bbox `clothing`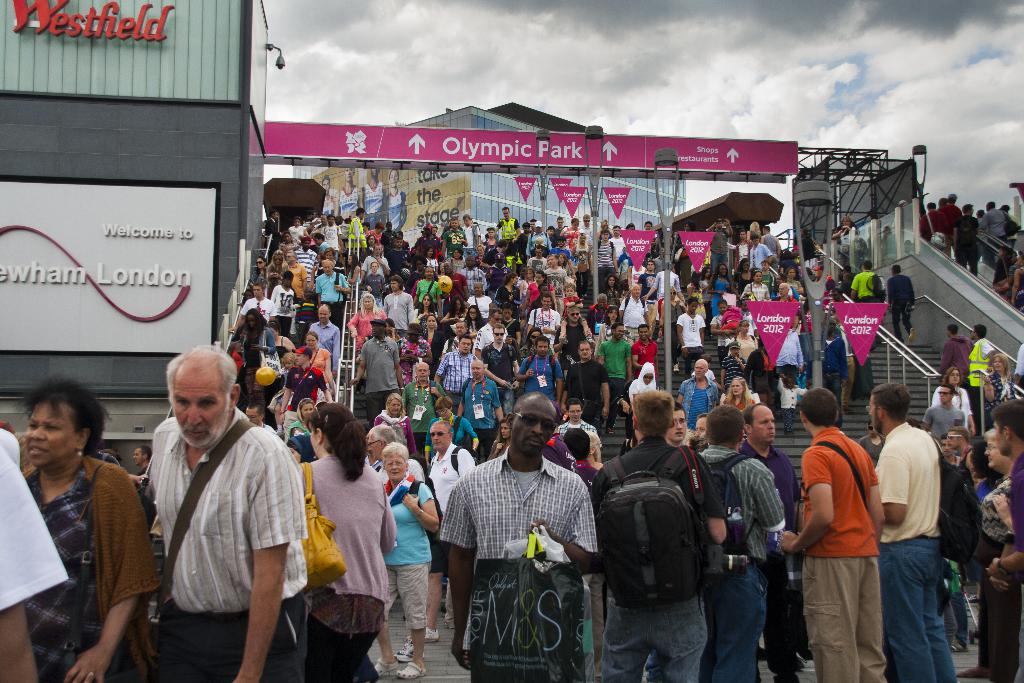
BBox(340, 183, 365, 211)
